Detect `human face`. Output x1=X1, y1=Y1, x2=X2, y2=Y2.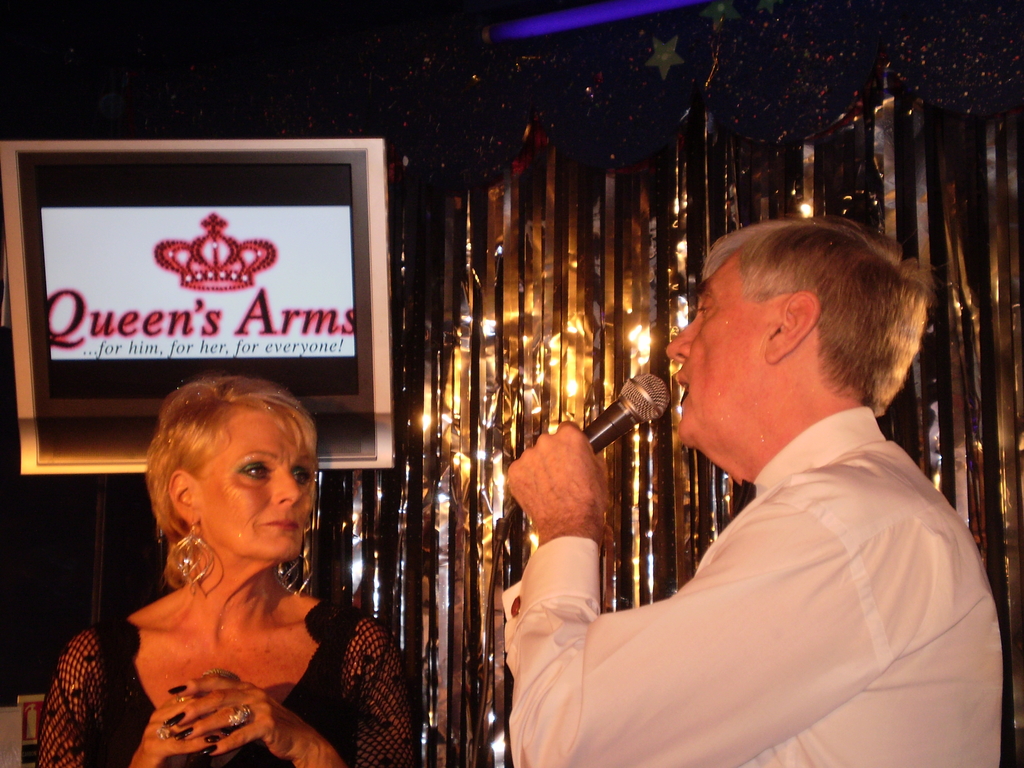
x1=193, y1=409, x2=317, y2=563.
